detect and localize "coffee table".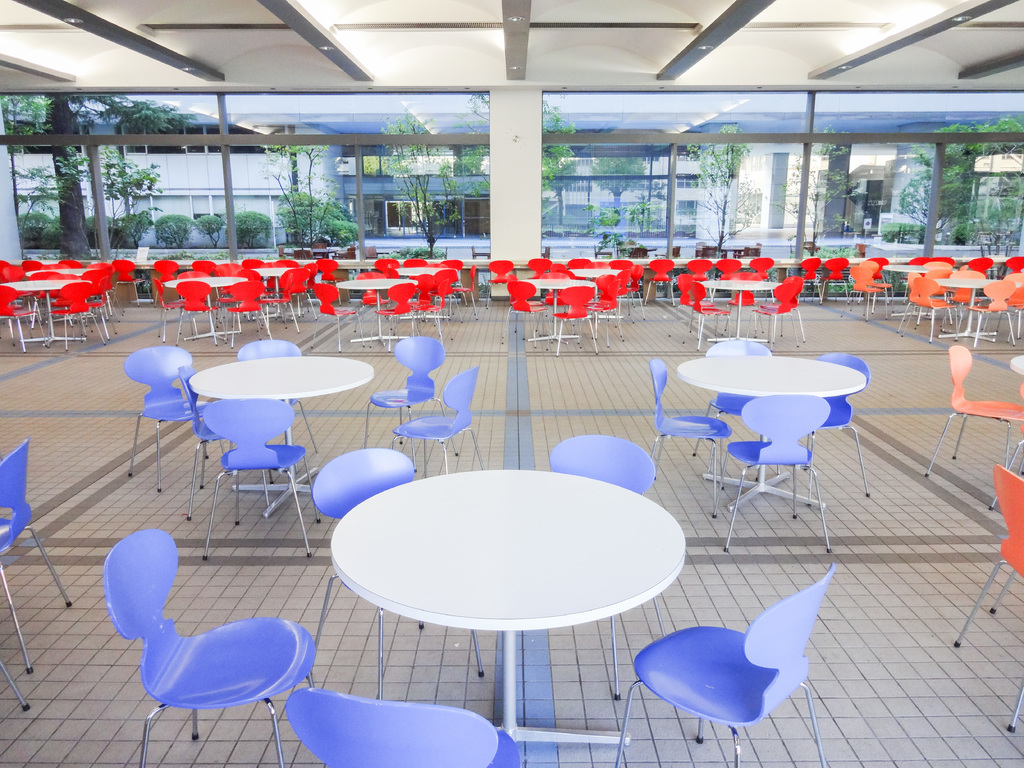
Localized at 329, 470, 689, 738.
